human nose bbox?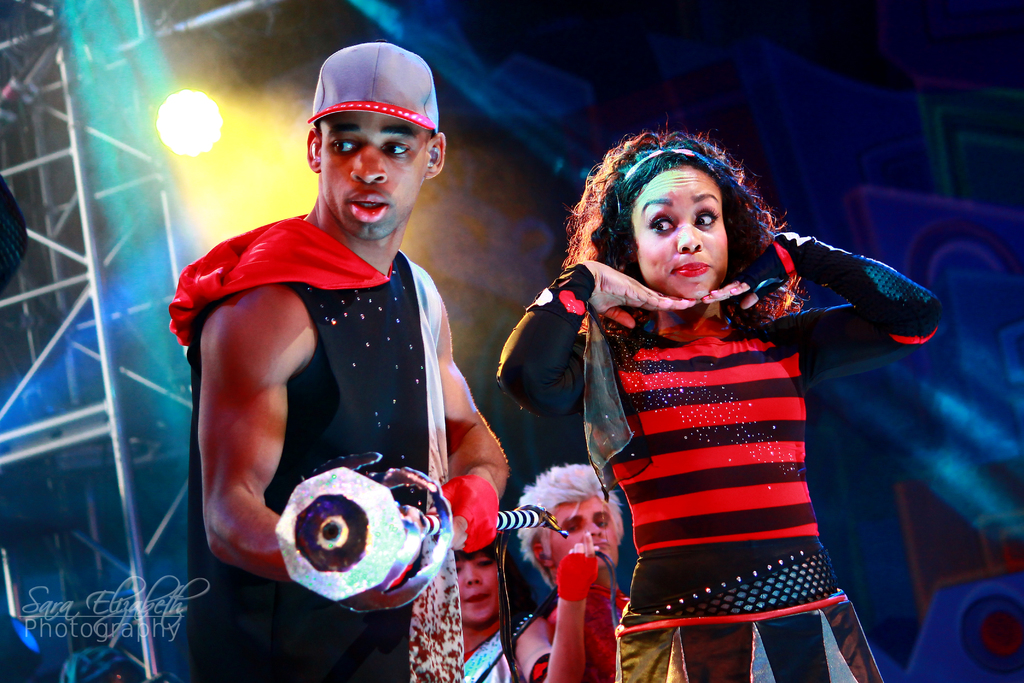
select_region(351, 138, 388, 185)
